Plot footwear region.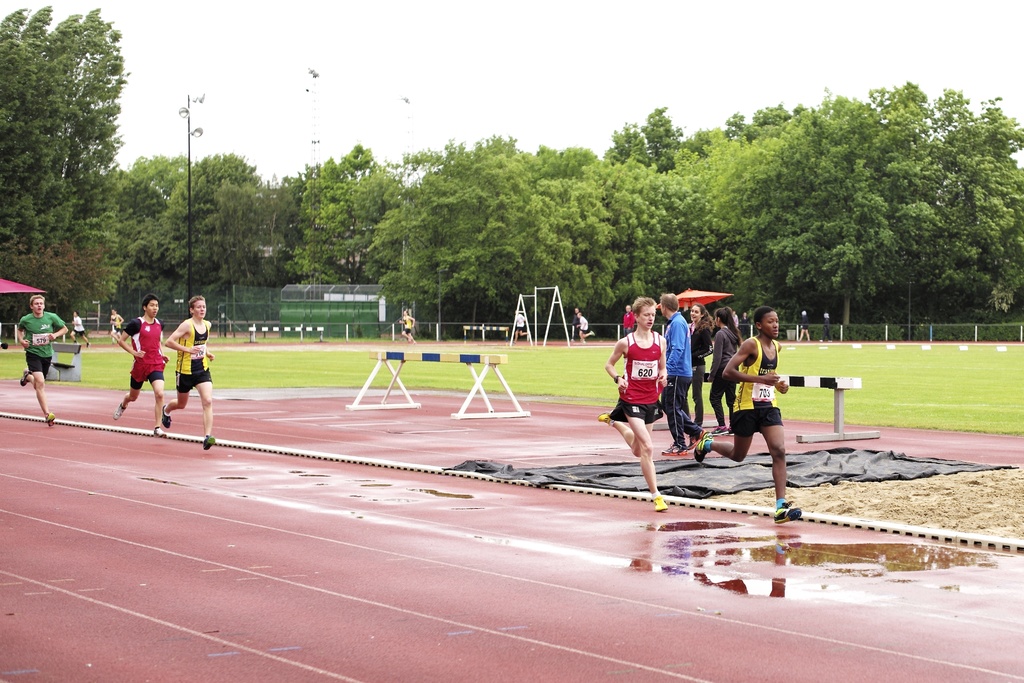
Plotted at rect(87, 343, 90, 347).
